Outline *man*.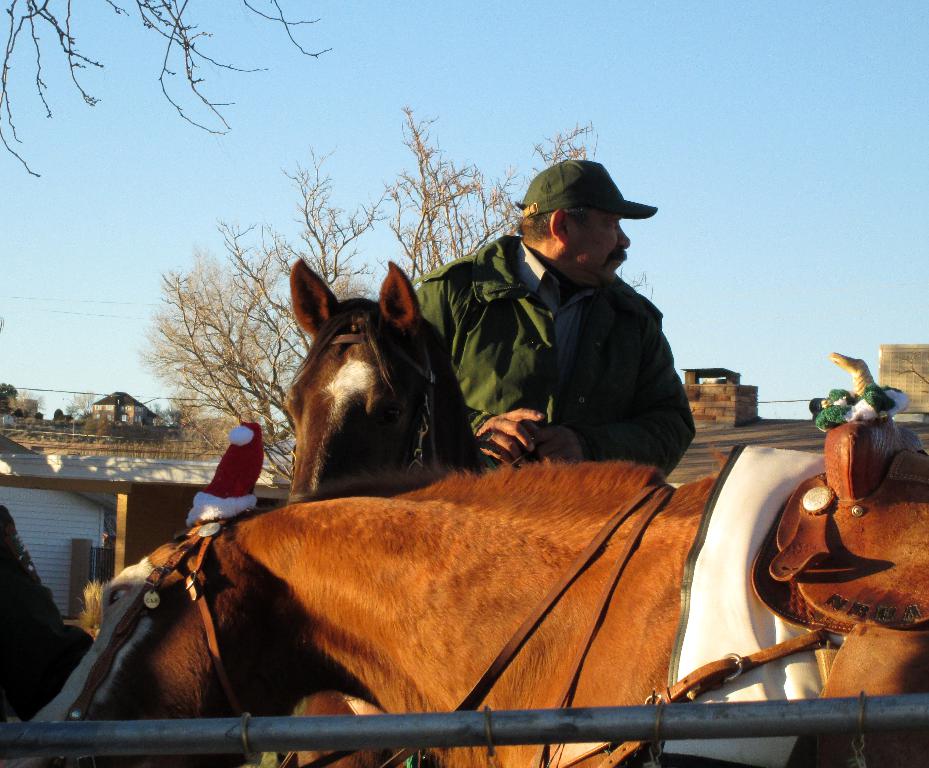
Outline: {"left": 430, "top": 148, "right": 723, "bottom": 487}.
